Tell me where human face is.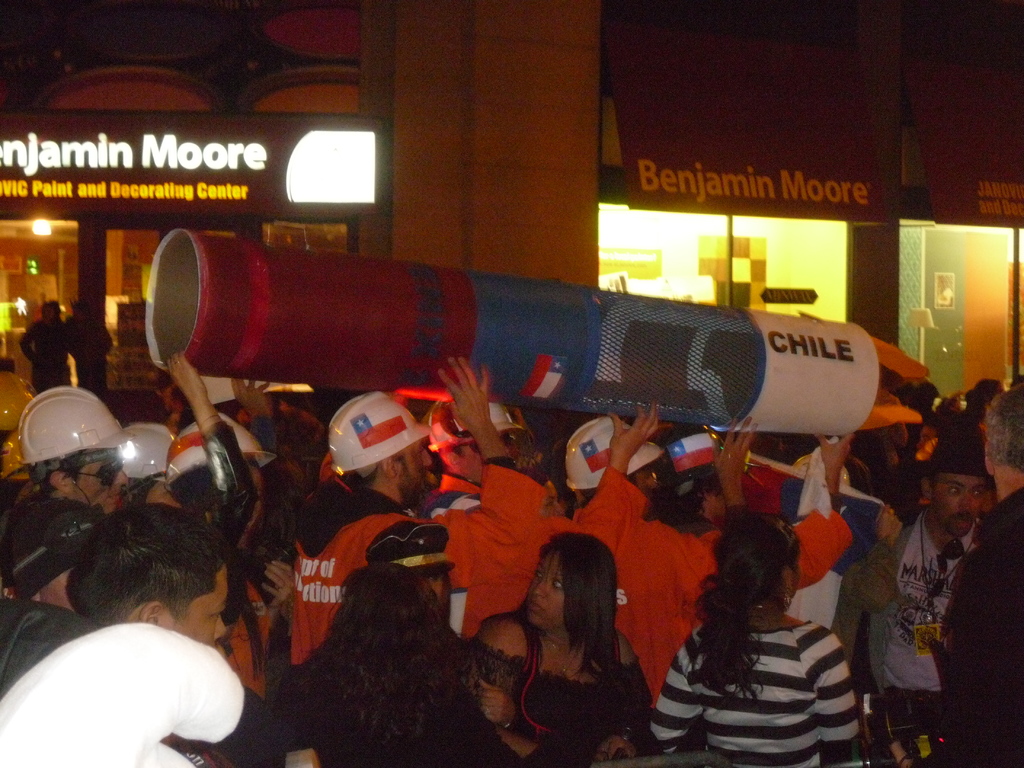
human face is at x1=160 y1=566 x2=229 y2=648.
